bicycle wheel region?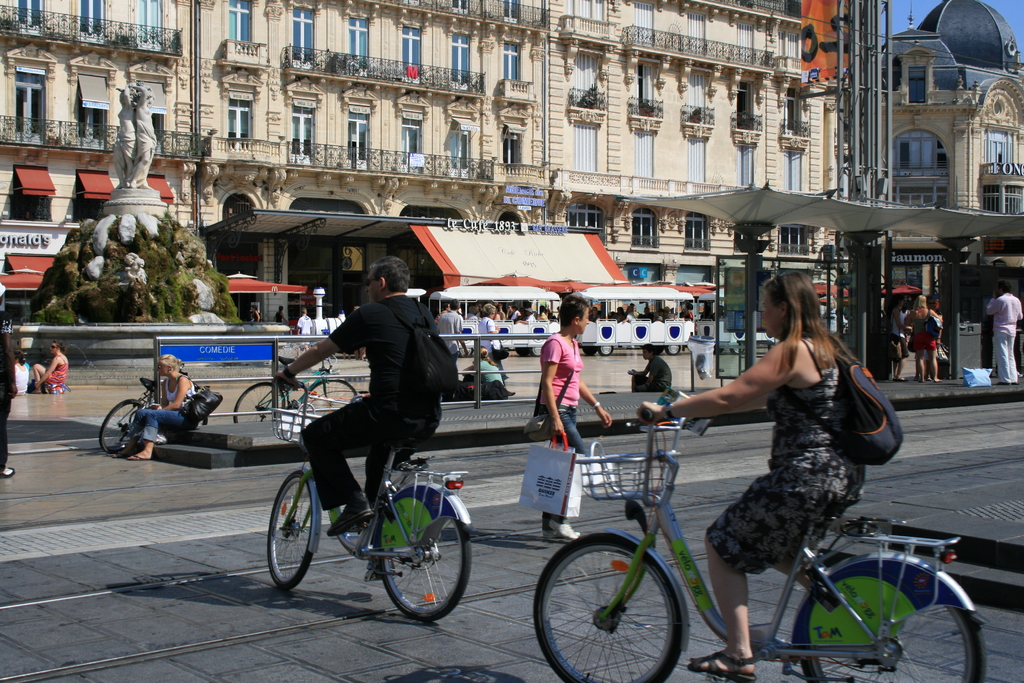
box(376, 519, 472, 622)
